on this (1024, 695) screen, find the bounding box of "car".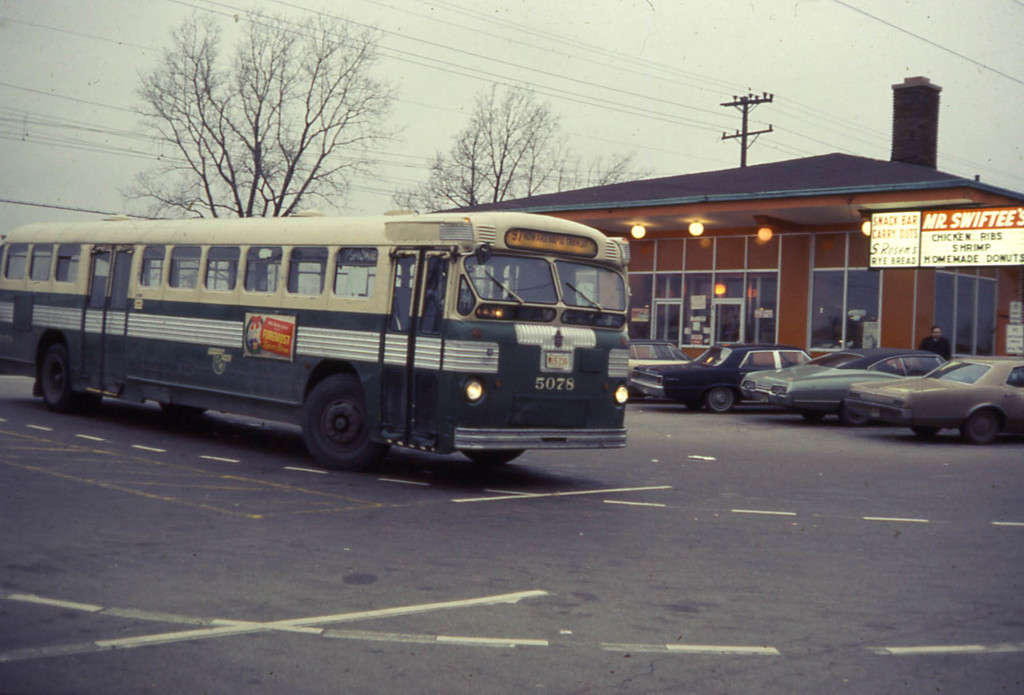
Bounding box: BBox(772, 354, 948, 414).
